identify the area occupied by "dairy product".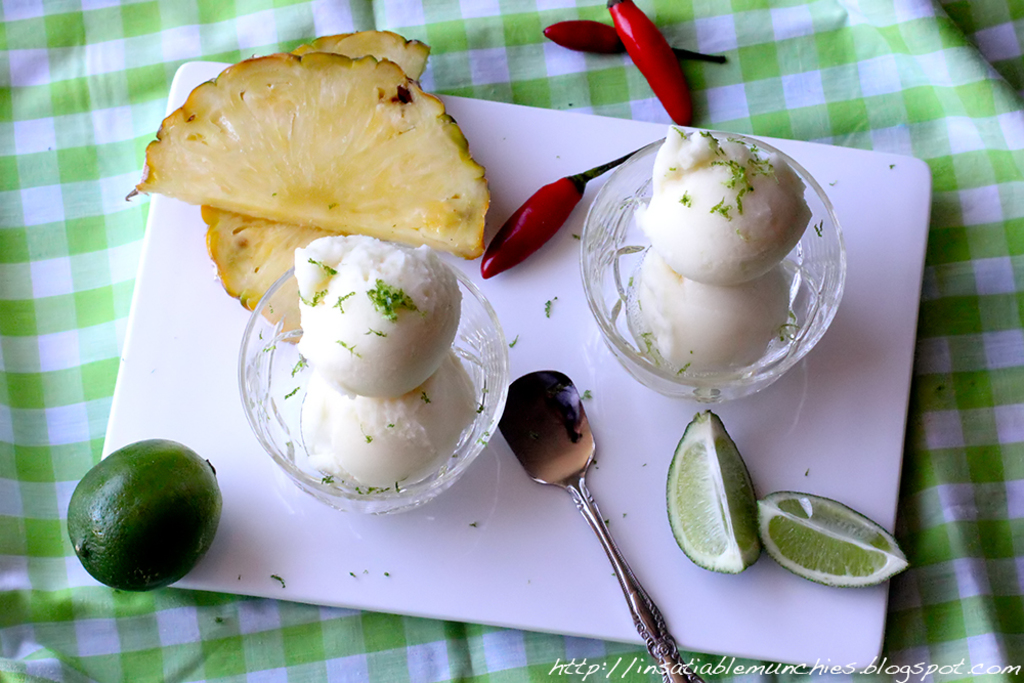
Area: bbox=[607, 99, 821, 375].
